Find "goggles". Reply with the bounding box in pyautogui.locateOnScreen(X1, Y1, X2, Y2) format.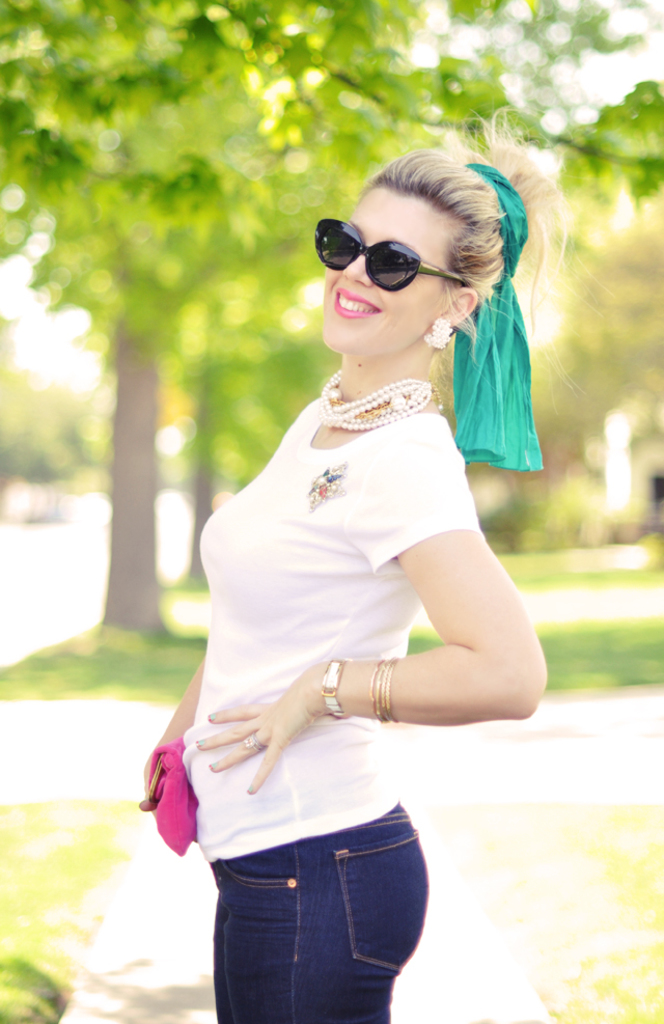
pyautogui.locateOnScreen(309, 216, 466, 292).
